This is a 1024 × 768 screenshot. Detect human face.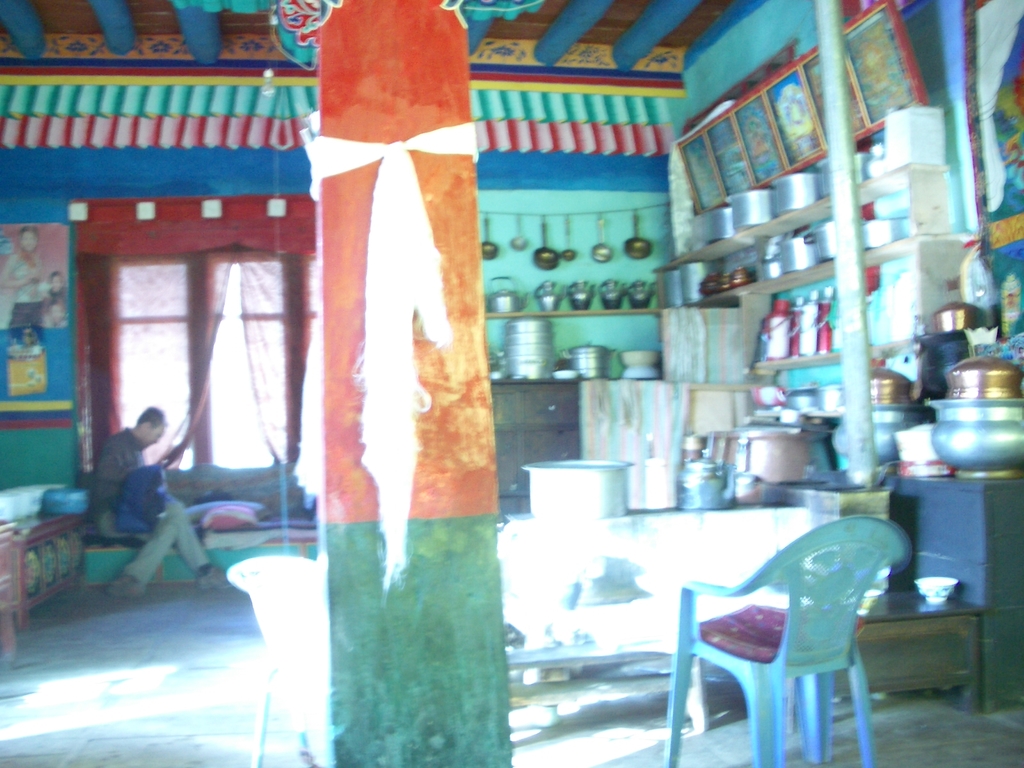
select_region(48, 307, 65, 322).
